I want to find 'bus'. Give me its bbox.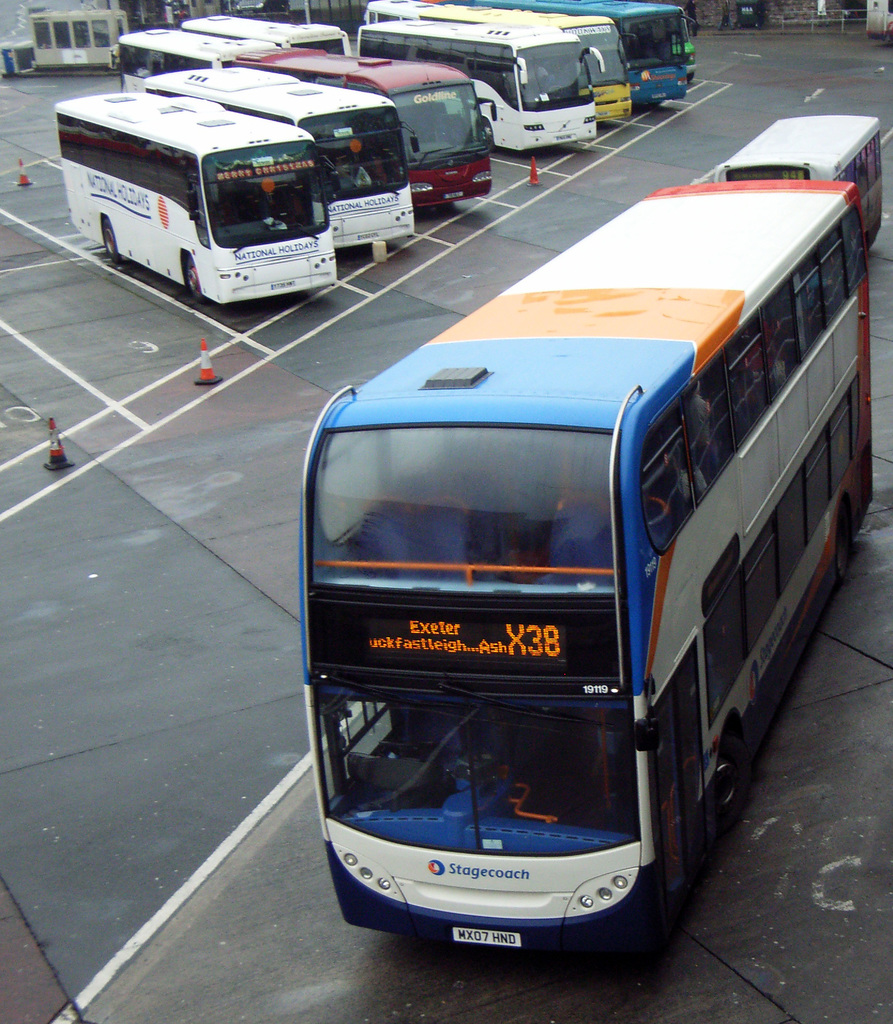
pyautogui.locateOnScreen(108, 25, 297, 84).
